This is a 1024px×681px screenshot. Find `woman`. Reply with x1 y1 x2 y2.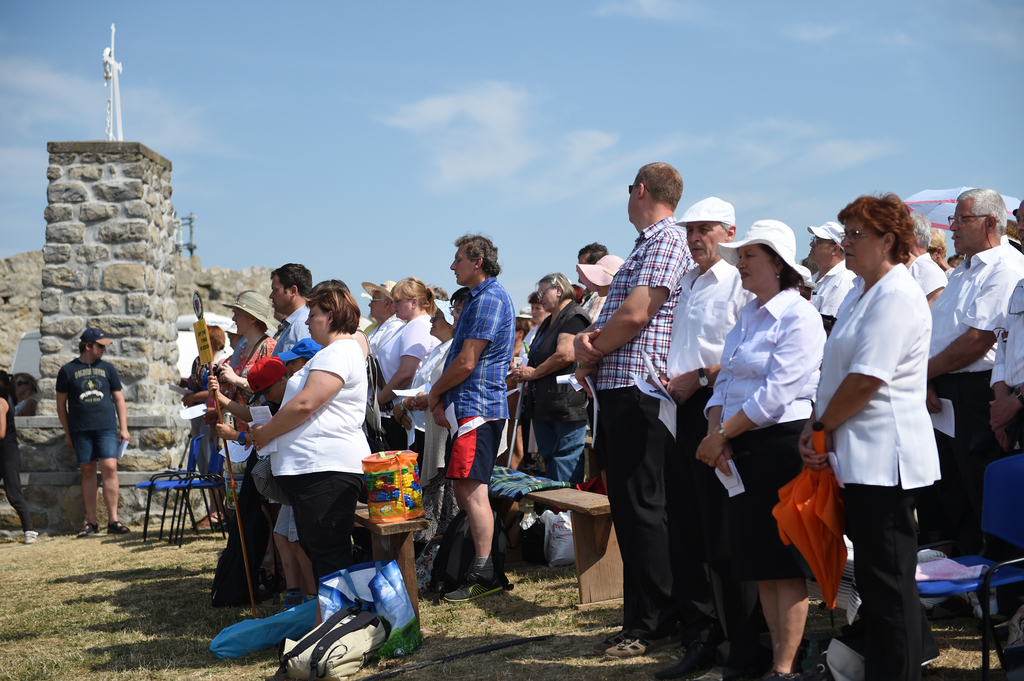
212 287 278 433.
